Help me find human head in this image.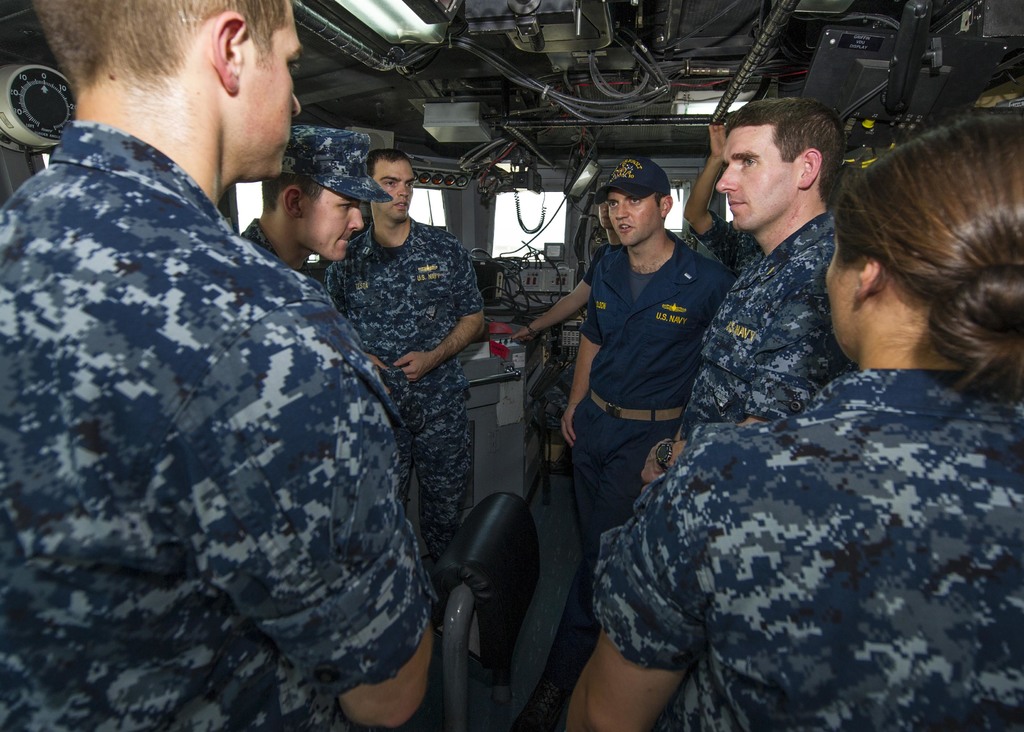
Found it: left=34, top=0, right=303, bottom=179.
